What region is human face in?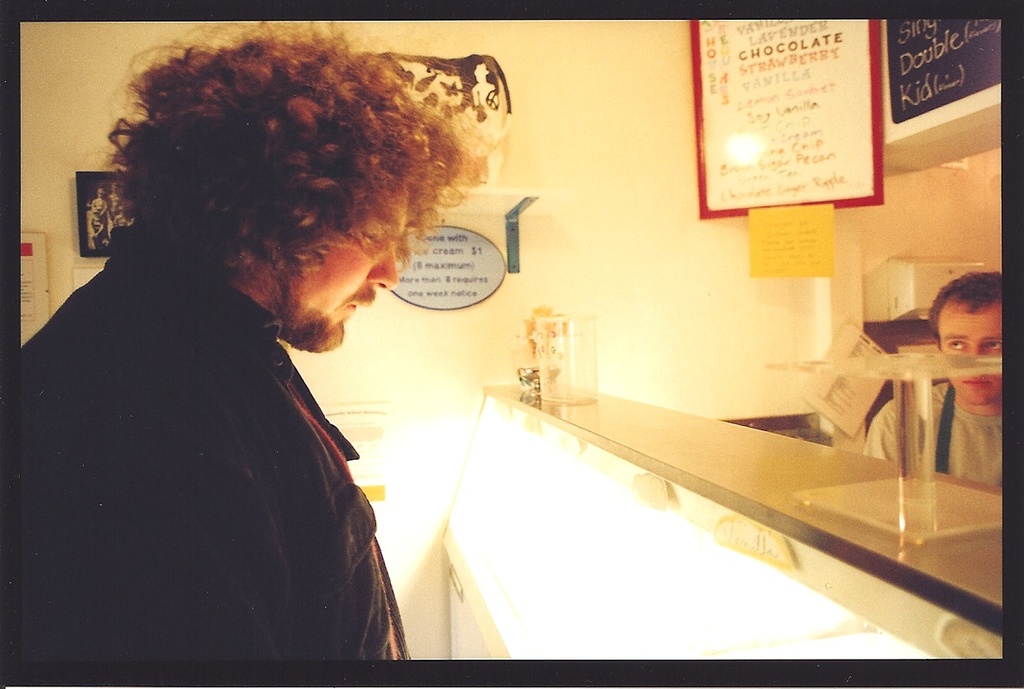
935,293,1000,410.
